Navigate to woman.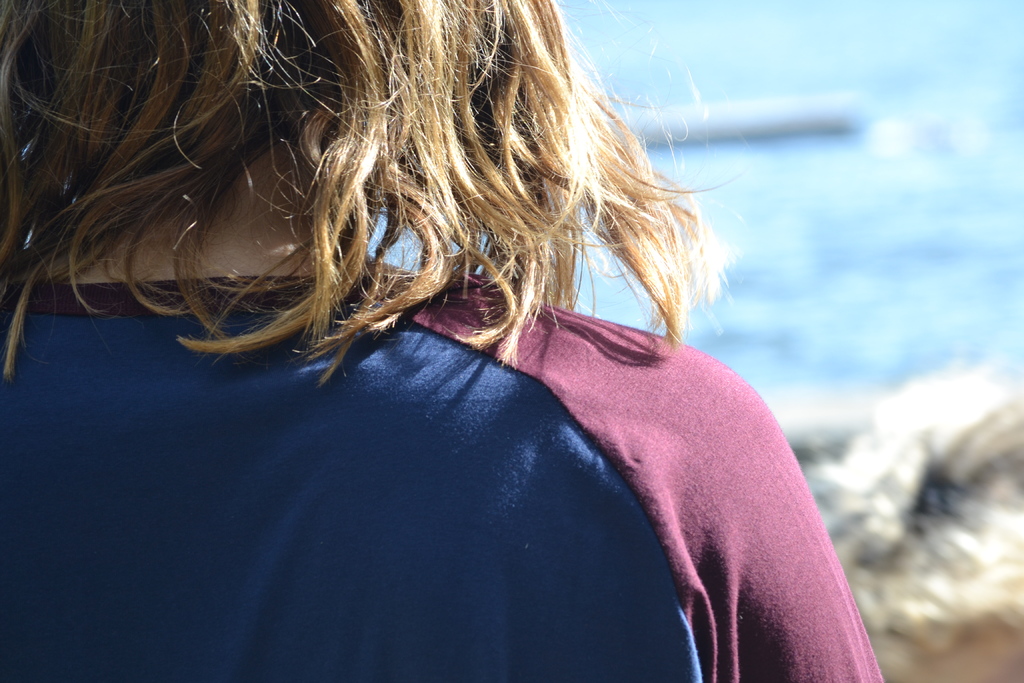
Navigation target: (x1=0, y1=0, x2=886, y2=682).
